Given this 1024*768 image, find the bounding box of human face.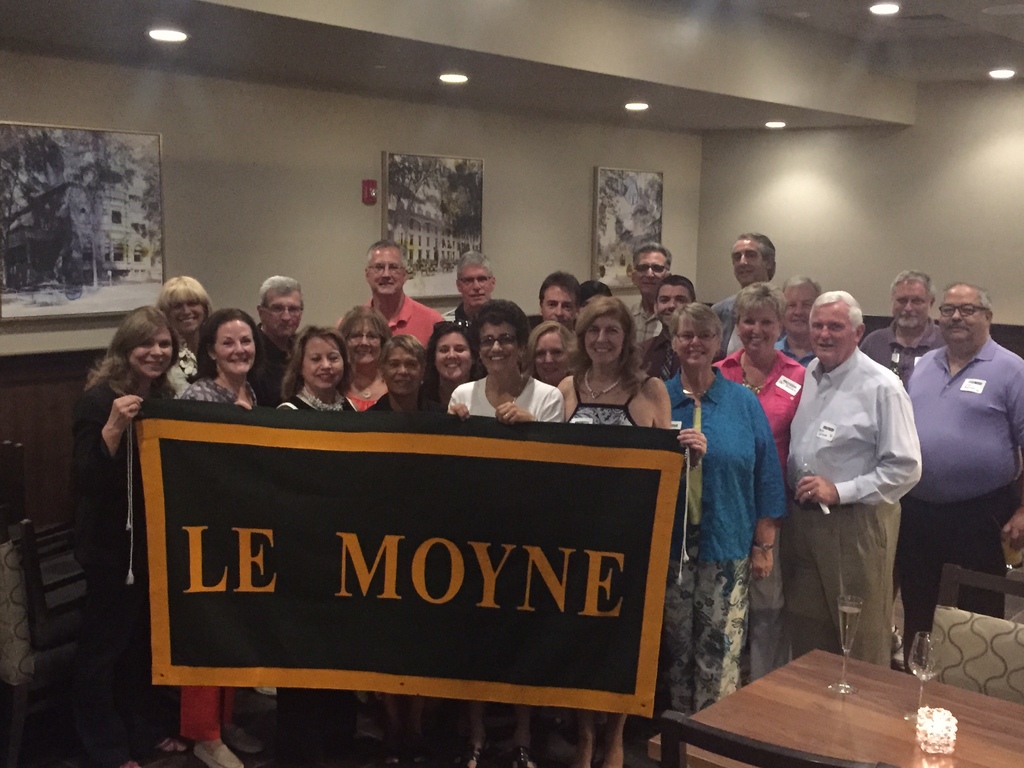
(left=265, top=289, right=303, bottom=339).
